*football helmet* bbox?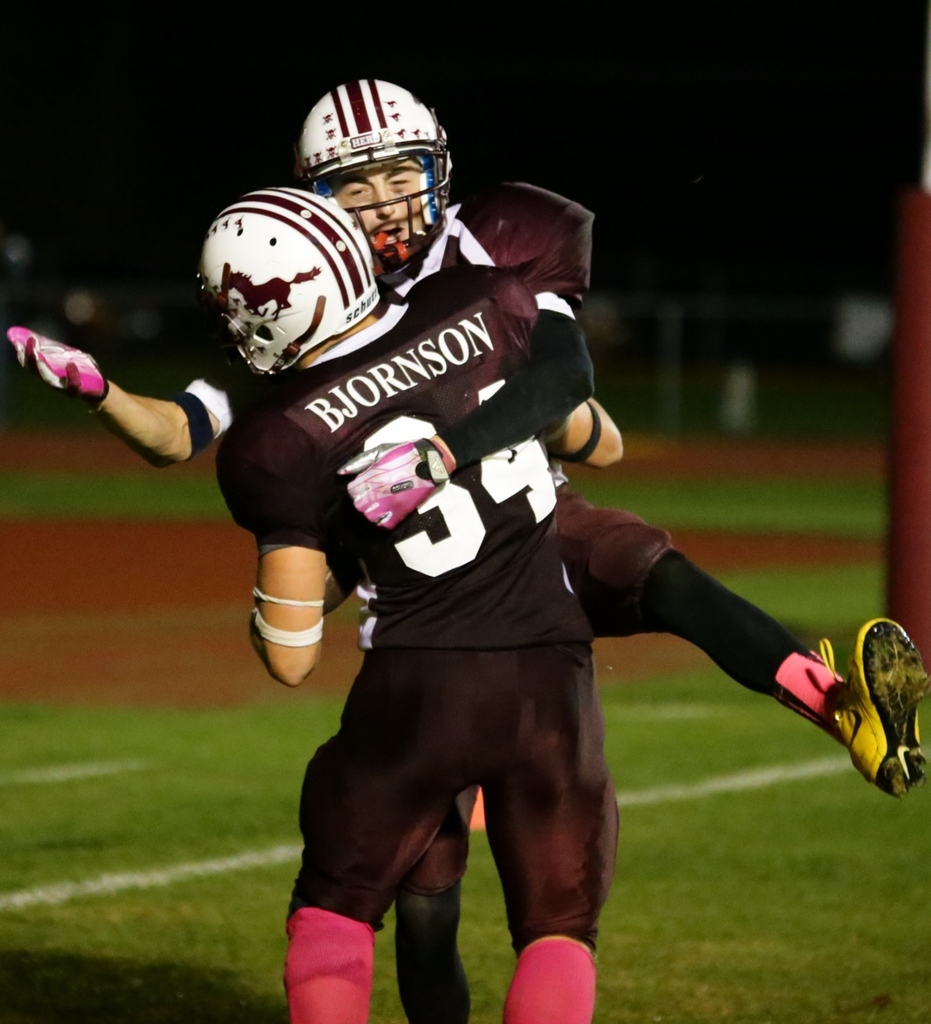
region(289, 73, 457, 280)
